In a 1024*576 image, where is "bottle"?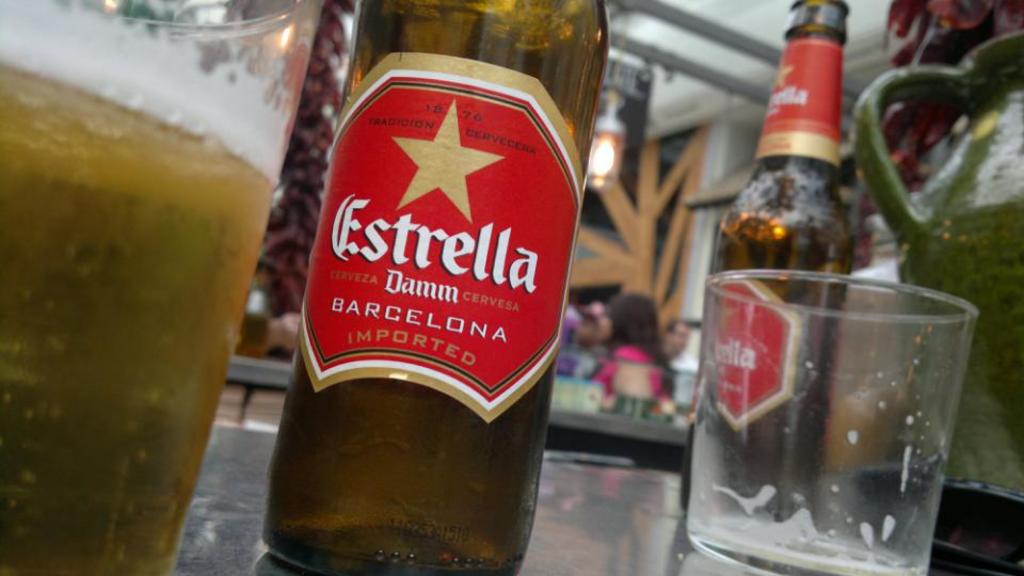
x1=690, y1=0, x2=850, y2=523.
